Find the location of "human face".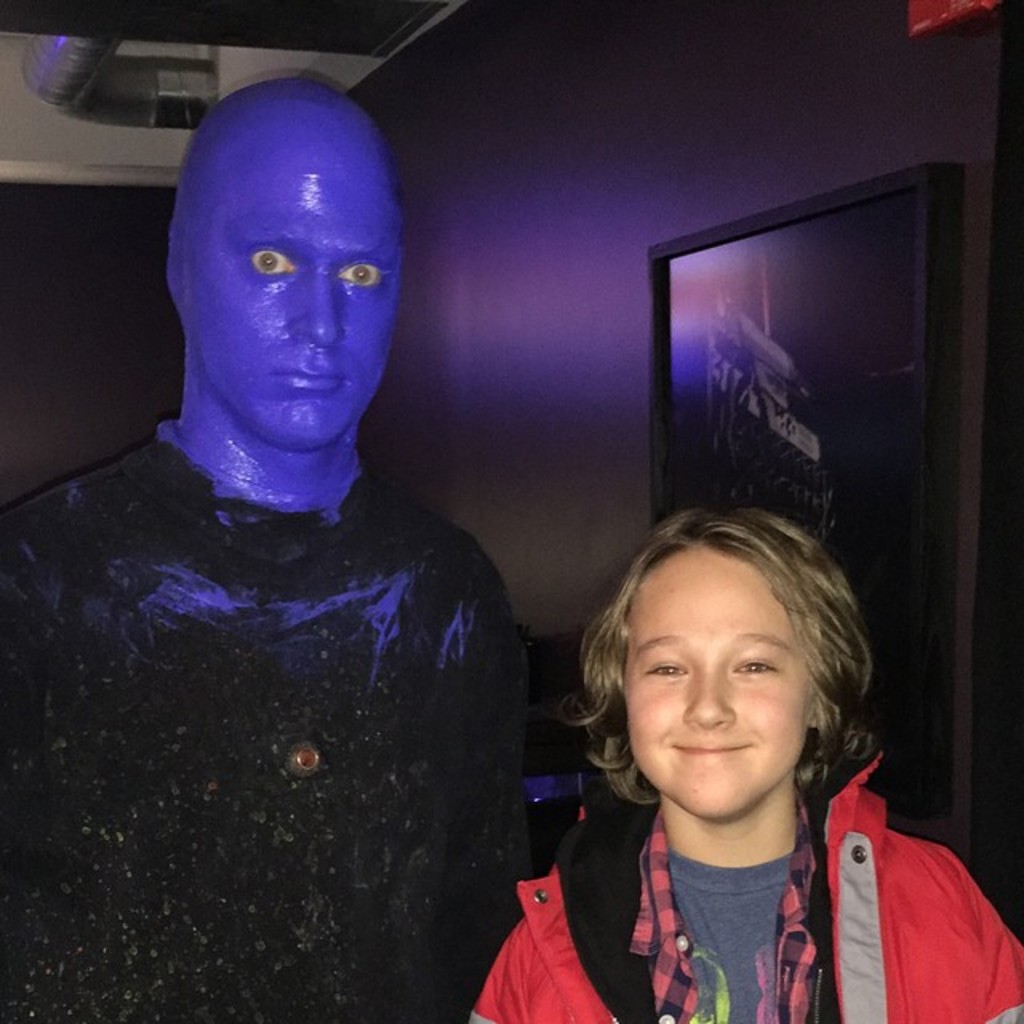
Location: rect(186, 122, 405, 445).
